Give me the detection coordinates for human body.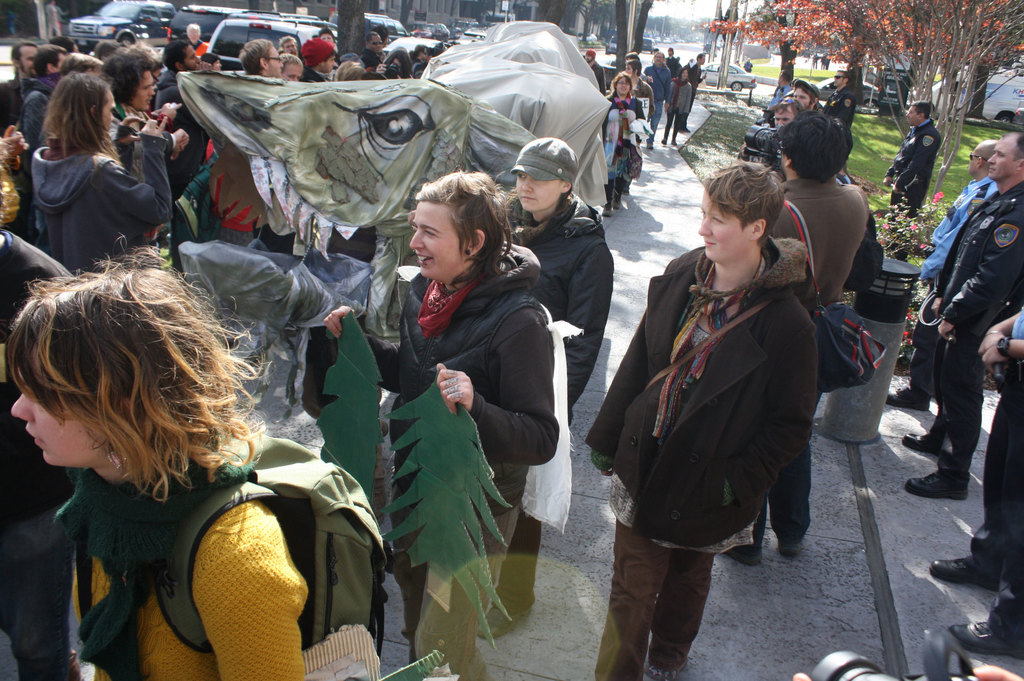
[left=886, top=100, right=937, bottom=210].
